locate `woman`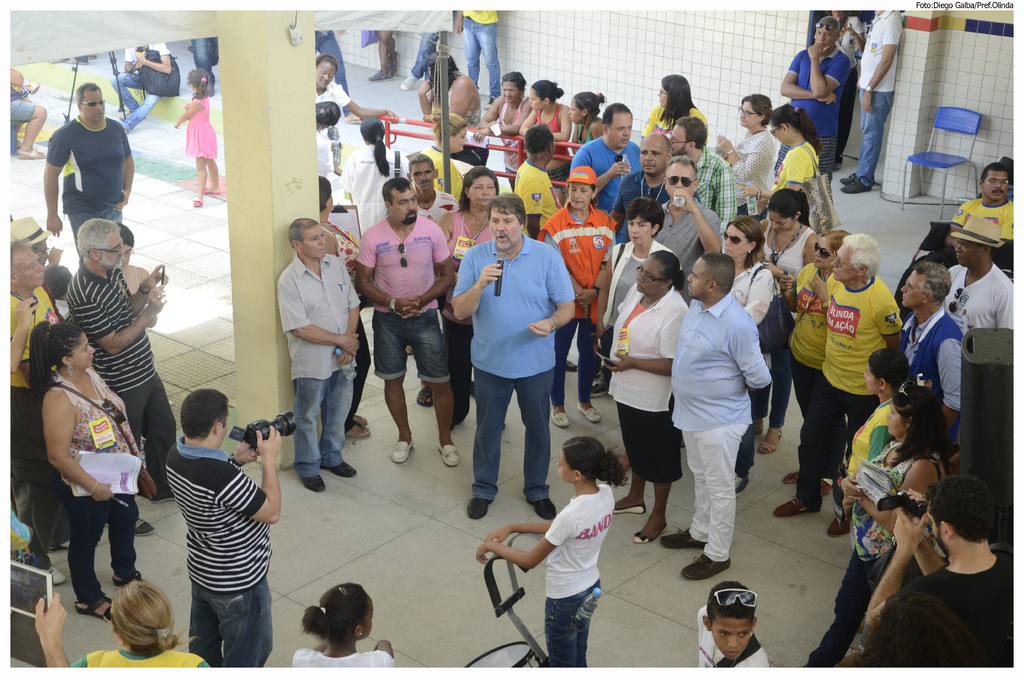
x1=753 y1=188 x2=818 y2=455
